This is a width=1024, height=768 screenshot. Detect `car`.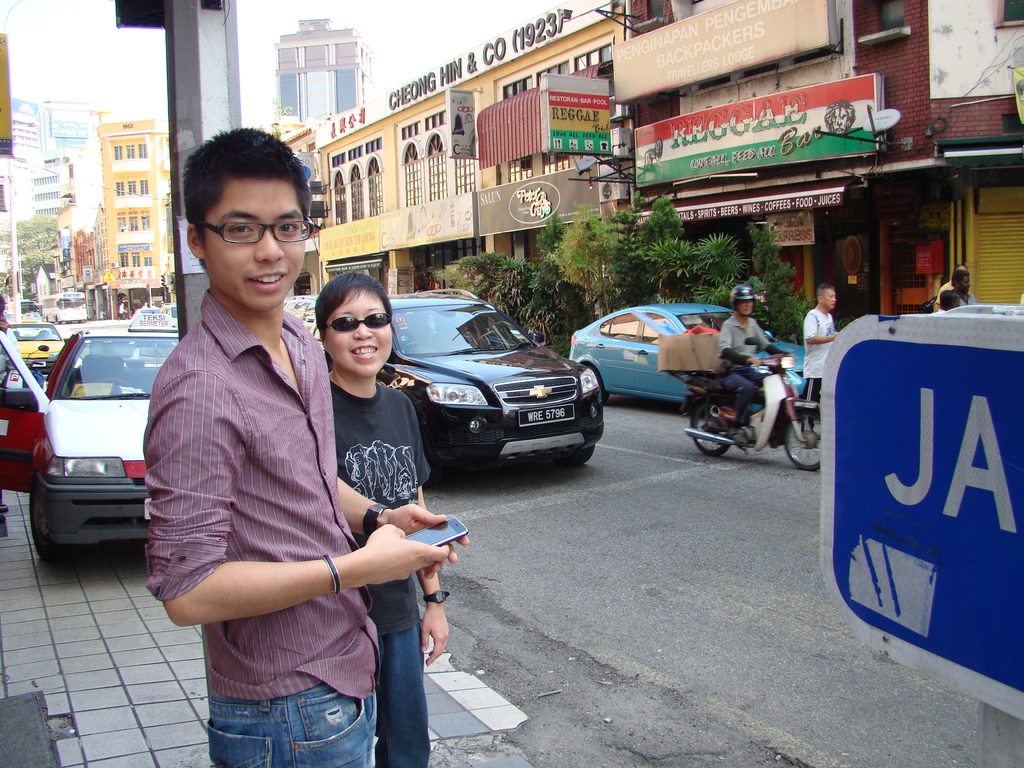
<region>7, 311, 17, 326</region>.
